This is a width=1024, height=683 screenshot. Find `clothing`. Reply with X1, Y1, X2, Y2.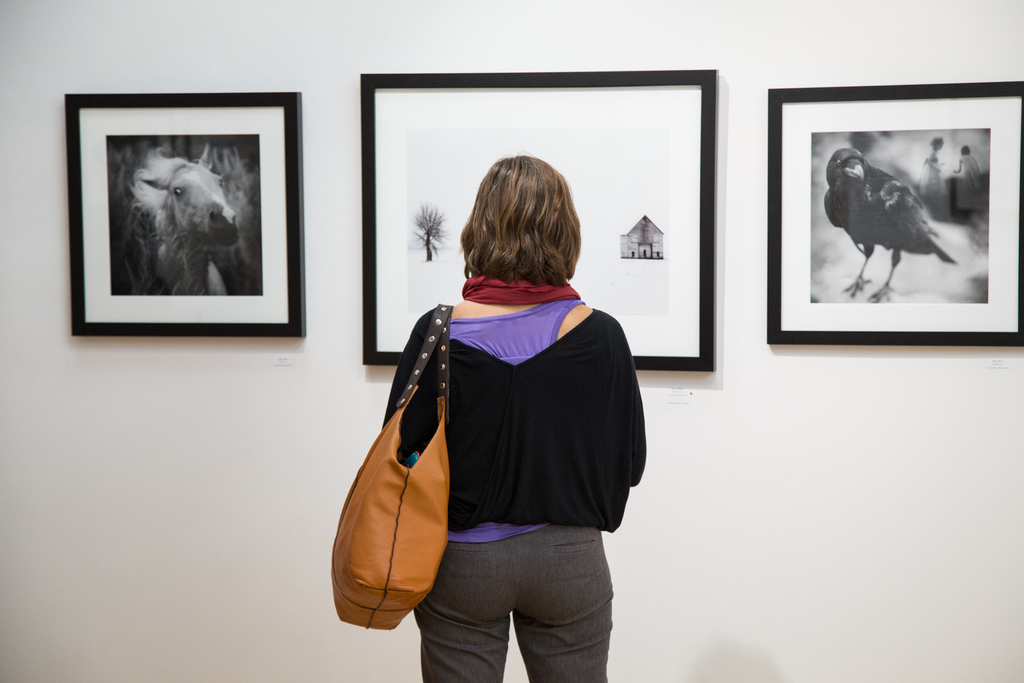
456, 278, 579, 309.
